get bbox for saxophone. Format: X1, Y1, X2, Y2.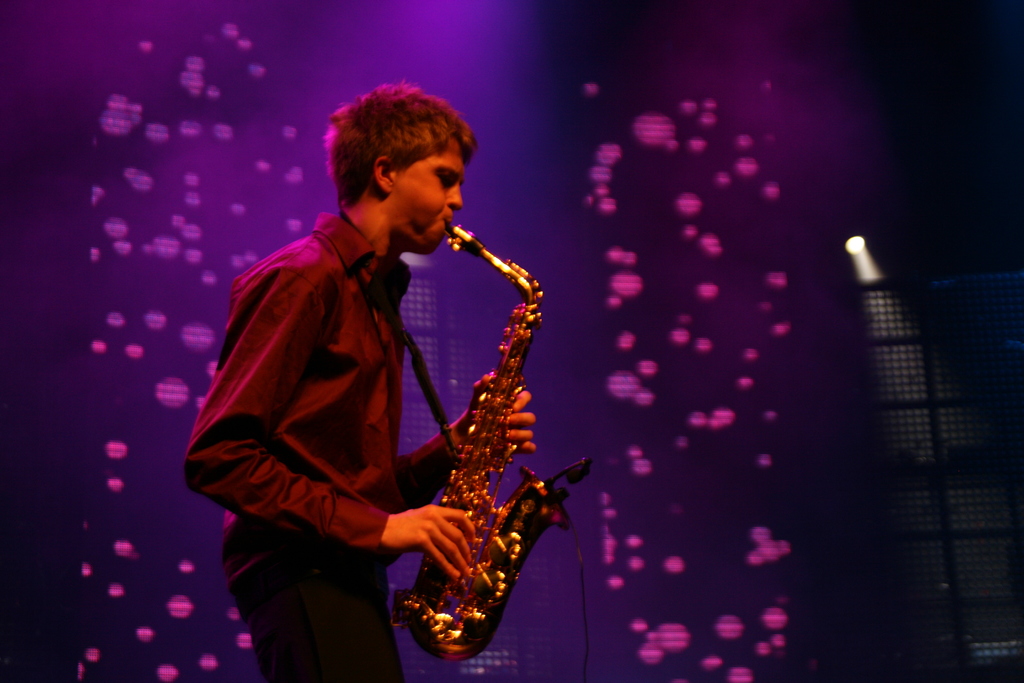
379, 232, 586, 650.
